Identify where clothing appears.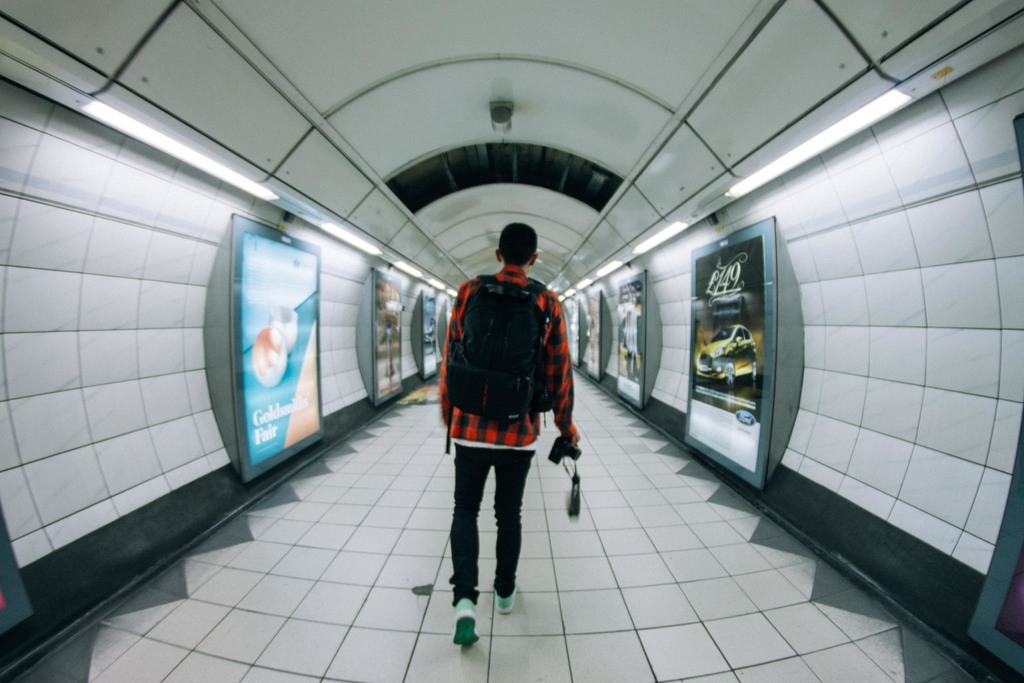
Appears at l=442, t=244, r=569, b=555.
